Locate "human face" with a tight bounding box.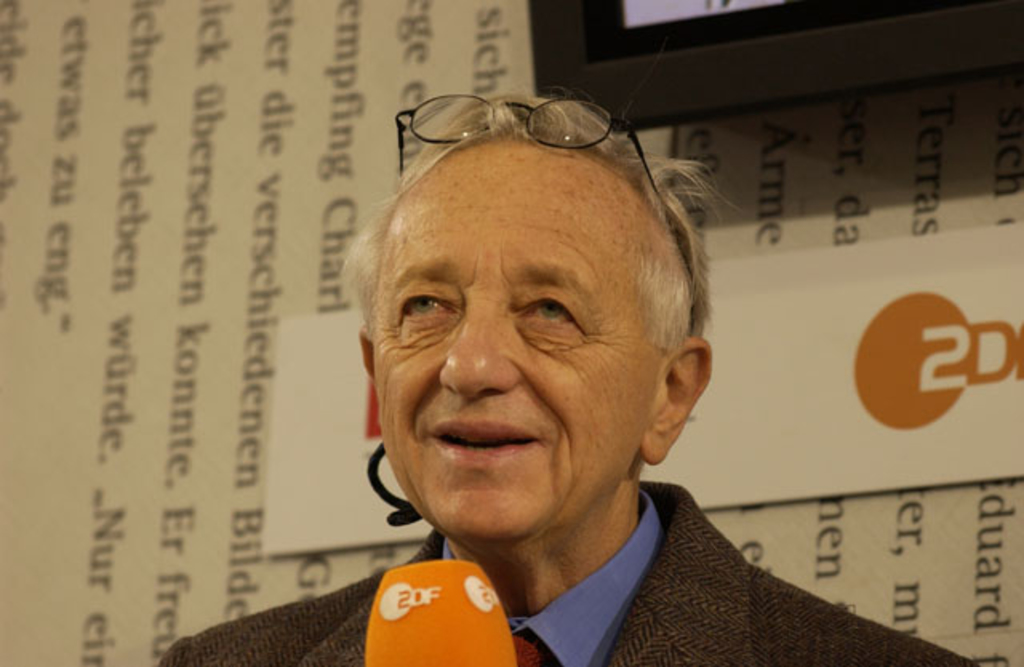
[left=365, top=142, right=664, bottom=537].
